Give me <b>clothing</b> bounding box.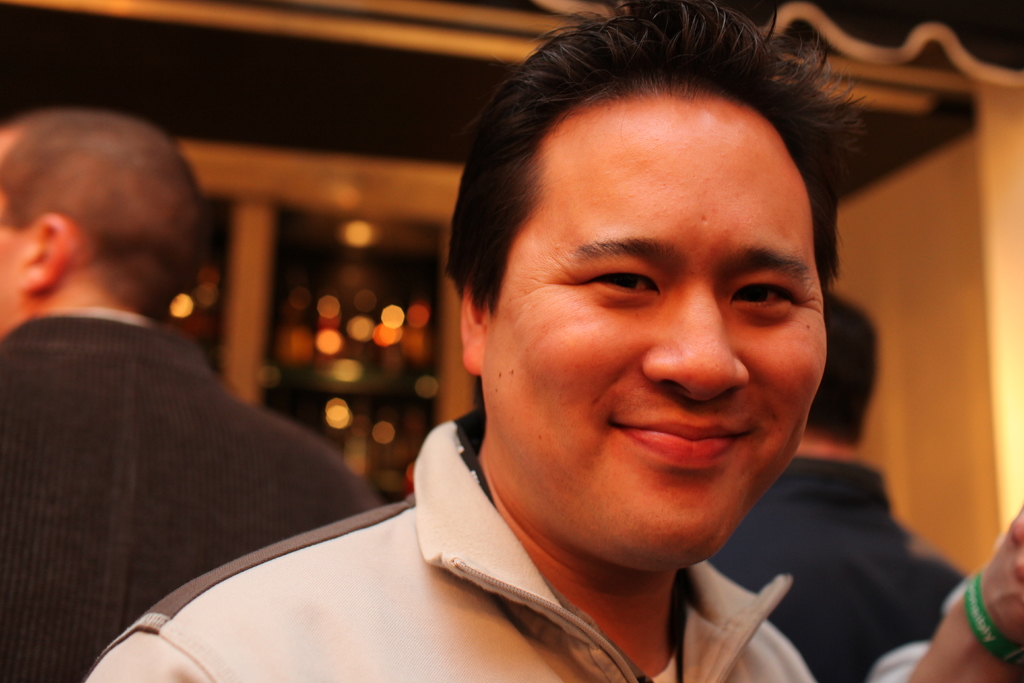
<region>0, 305, 383, 682</region>.
